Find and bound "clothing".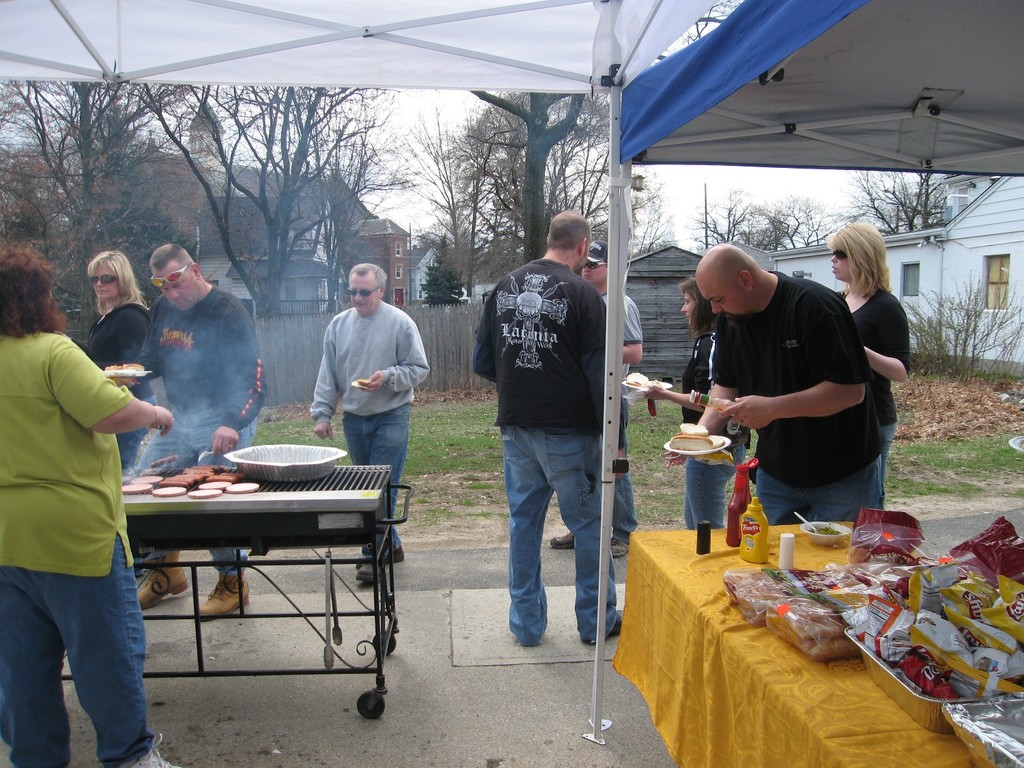
Bound: BBox(604, 281, 646, 540).
